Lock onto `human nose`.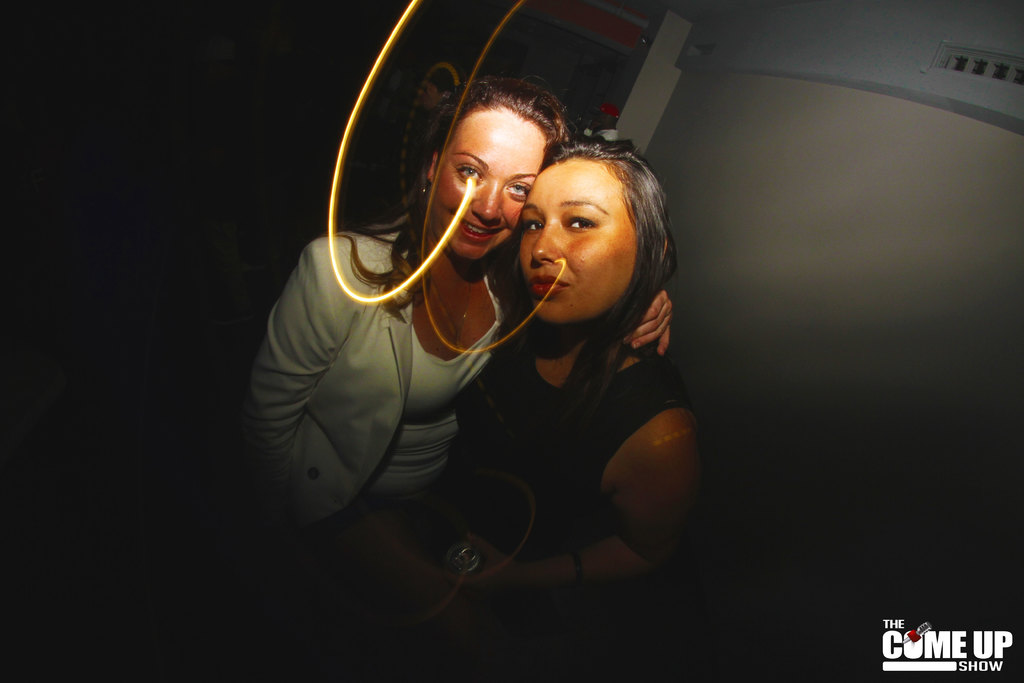
Locked: (left=535, top=221, right=556, bottom=266).
